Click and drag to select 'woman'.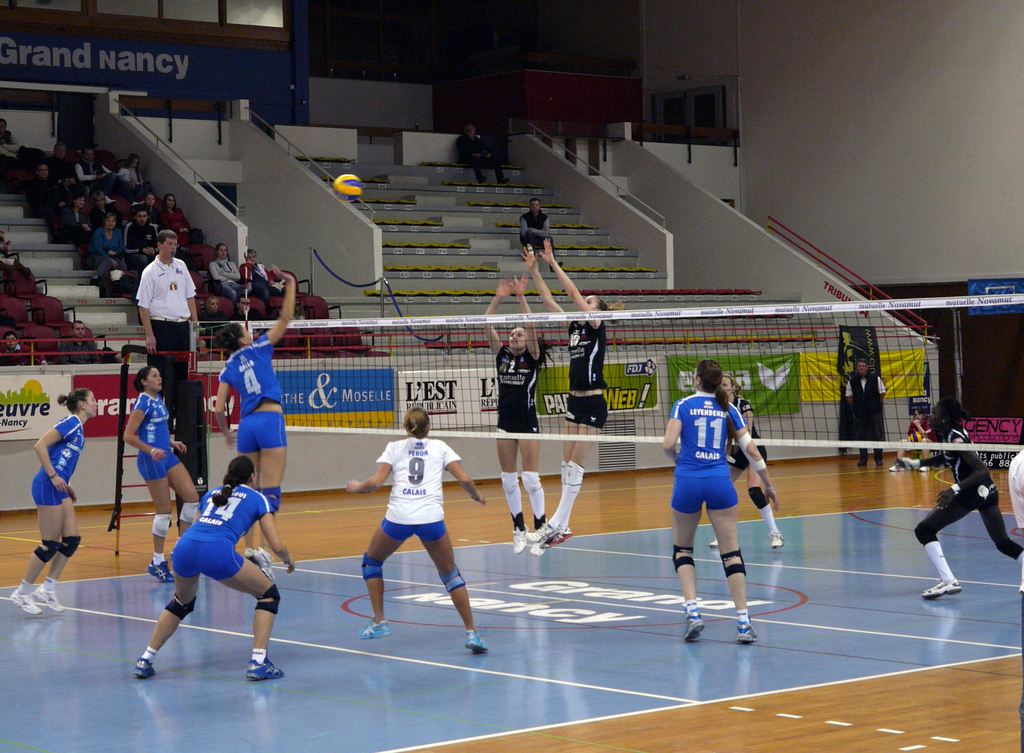
Selection: 474/268/550/563.
